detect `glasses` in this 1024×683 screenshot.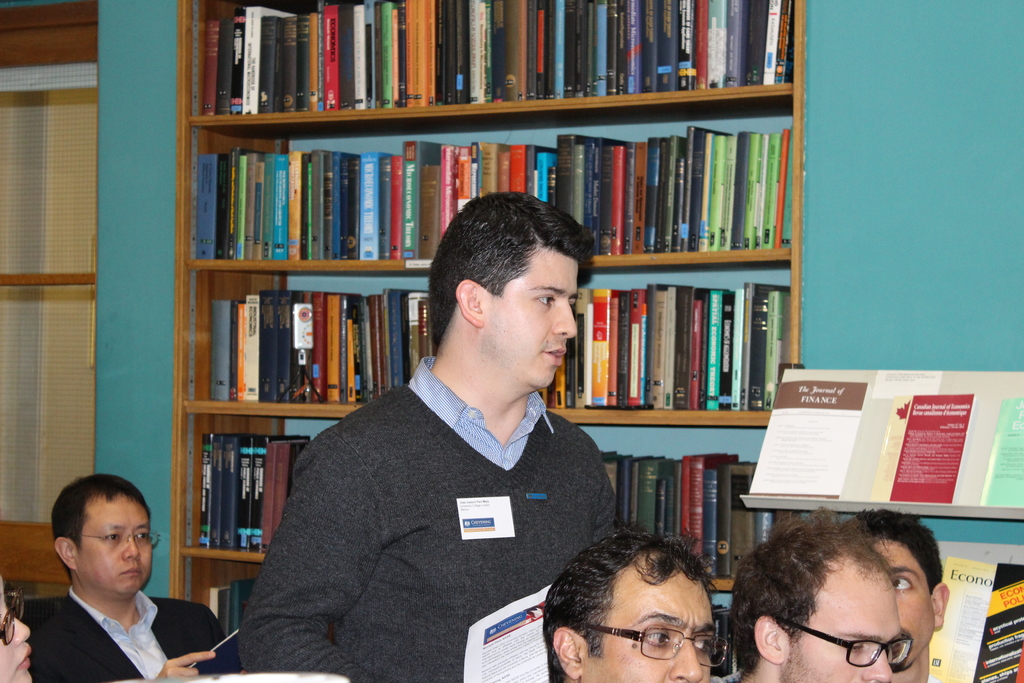
Detection: region(0, 585, 24, 648).
